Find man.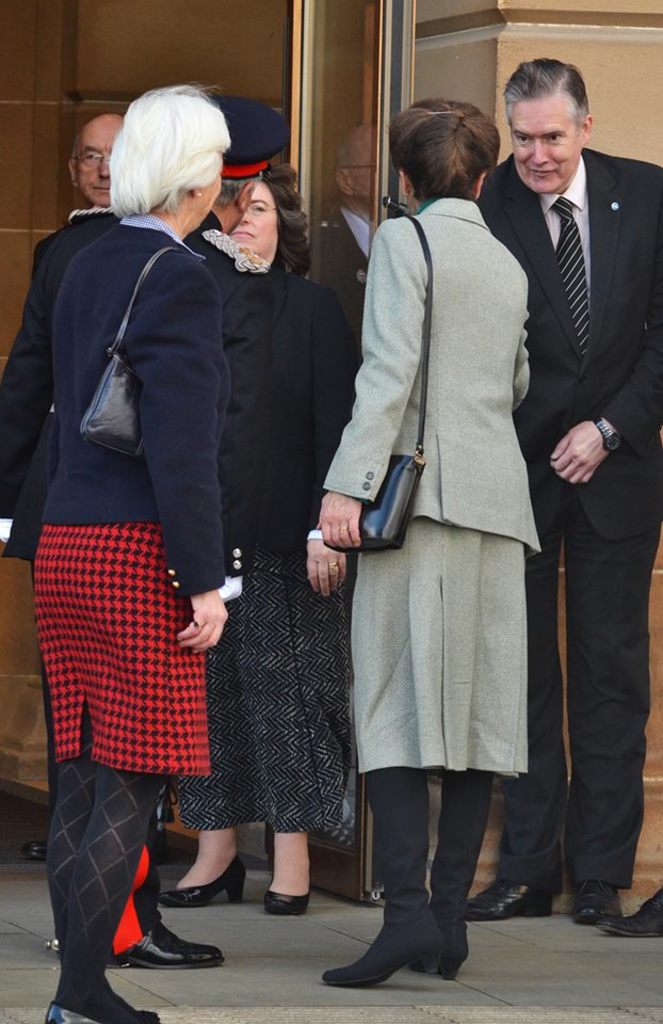
(67, 99, 125, 206).
